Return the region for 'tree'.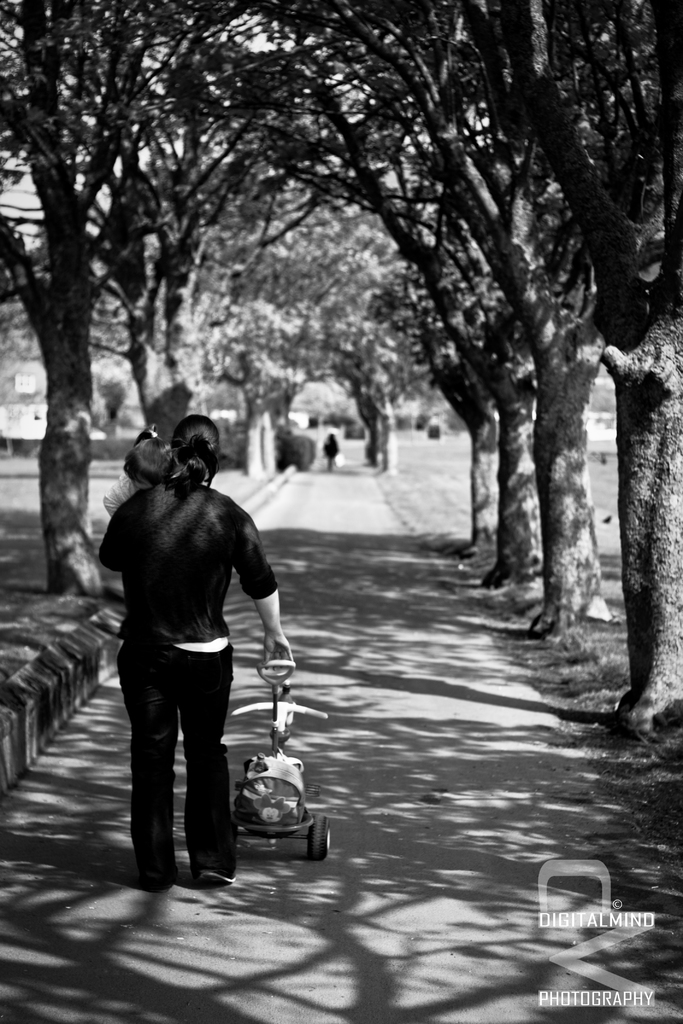
Rect(83, 0, 344, 463).
